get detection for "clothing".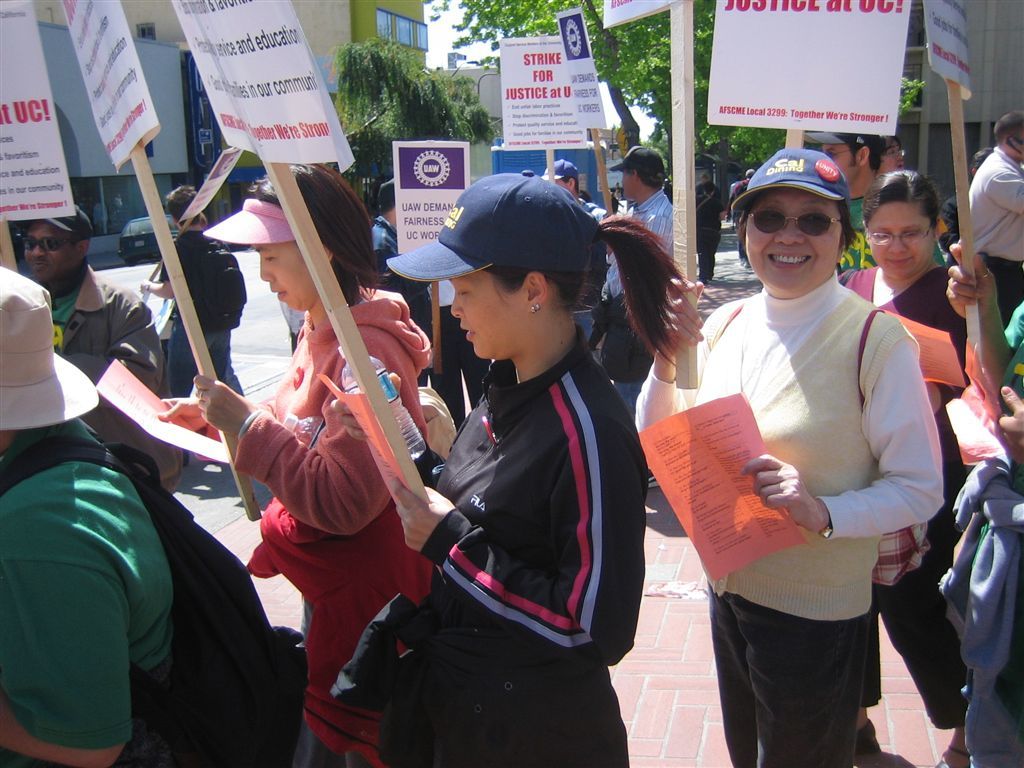
Detection: bbox=[698, 186, 722, 281].
